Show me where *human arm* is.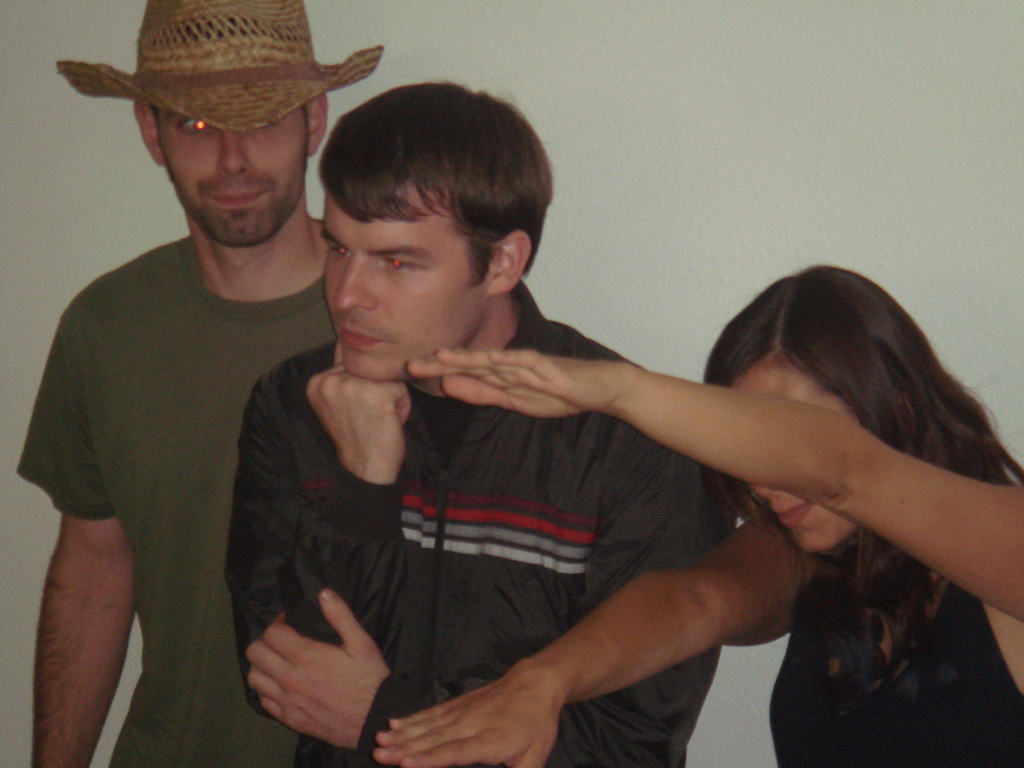
*human arm* is at 982, 589, 1023, 681.
